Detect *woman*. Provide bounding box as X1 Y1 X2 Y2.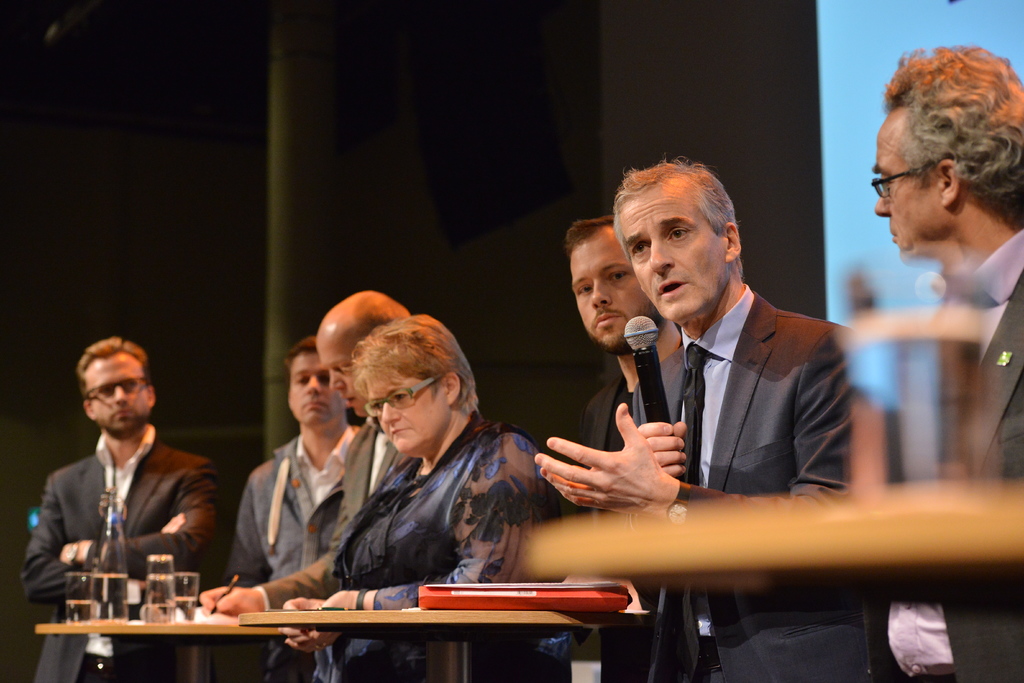
289 312 559 682.
